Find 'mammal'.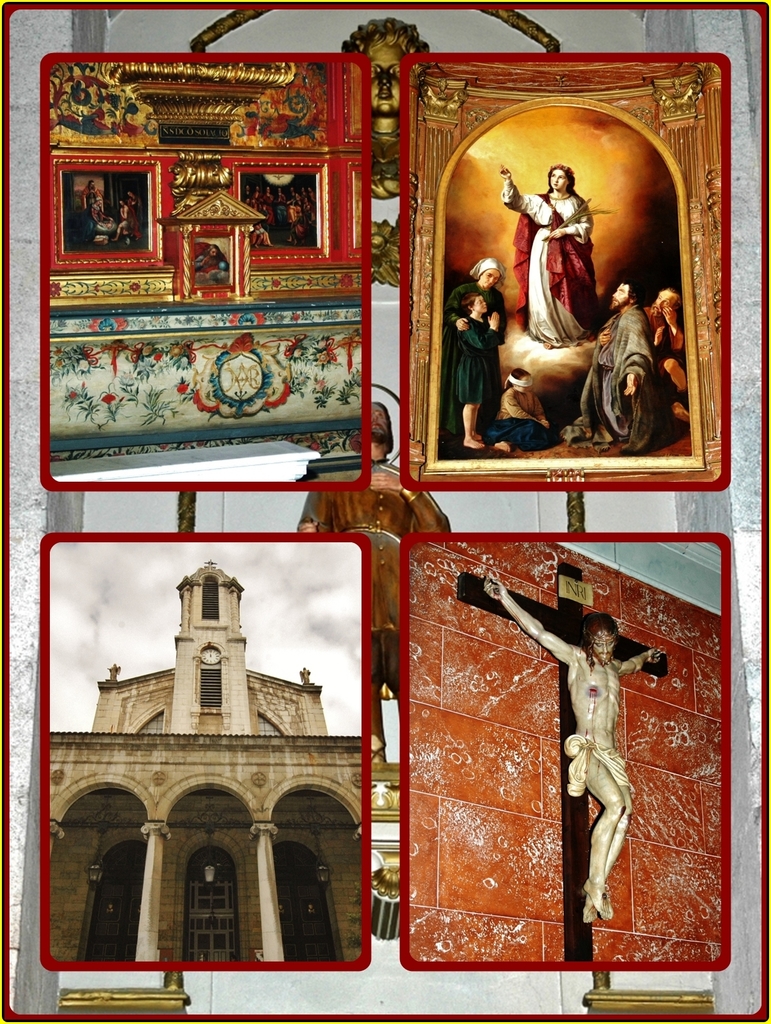
box=[510, 571, 675, 942].
